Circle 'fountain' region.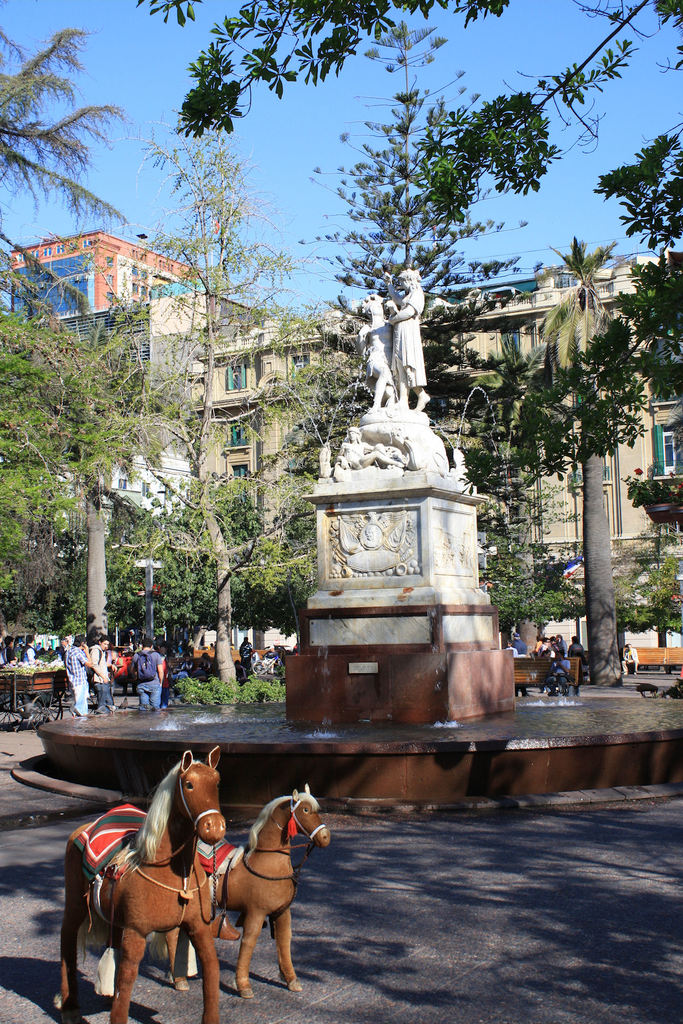
Region: bbox(0, 231, 682, 959).
